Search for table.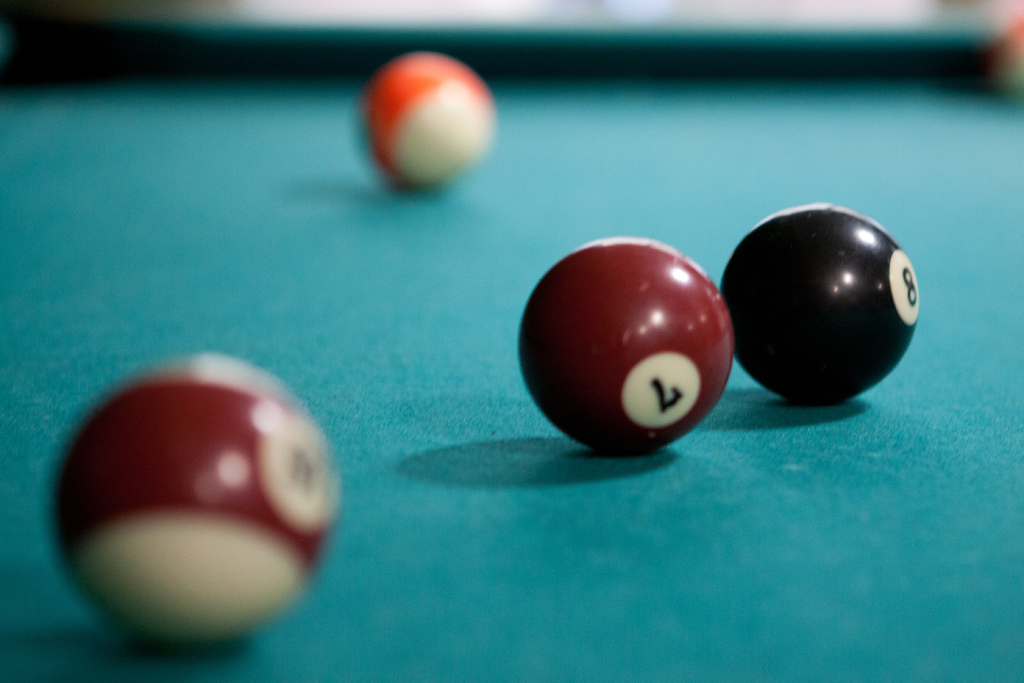
Found at crop(0, 0, 1023, 682).
